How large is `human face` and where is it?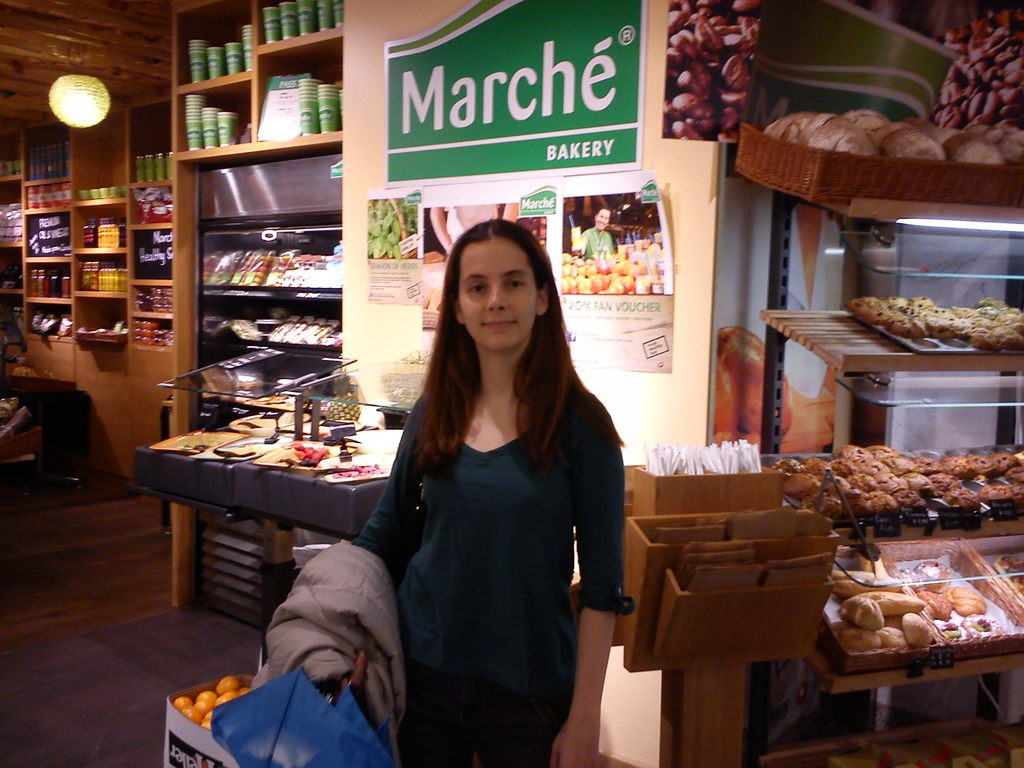
Bounding box: [left=593, top=209, right=611, bottom=236].
